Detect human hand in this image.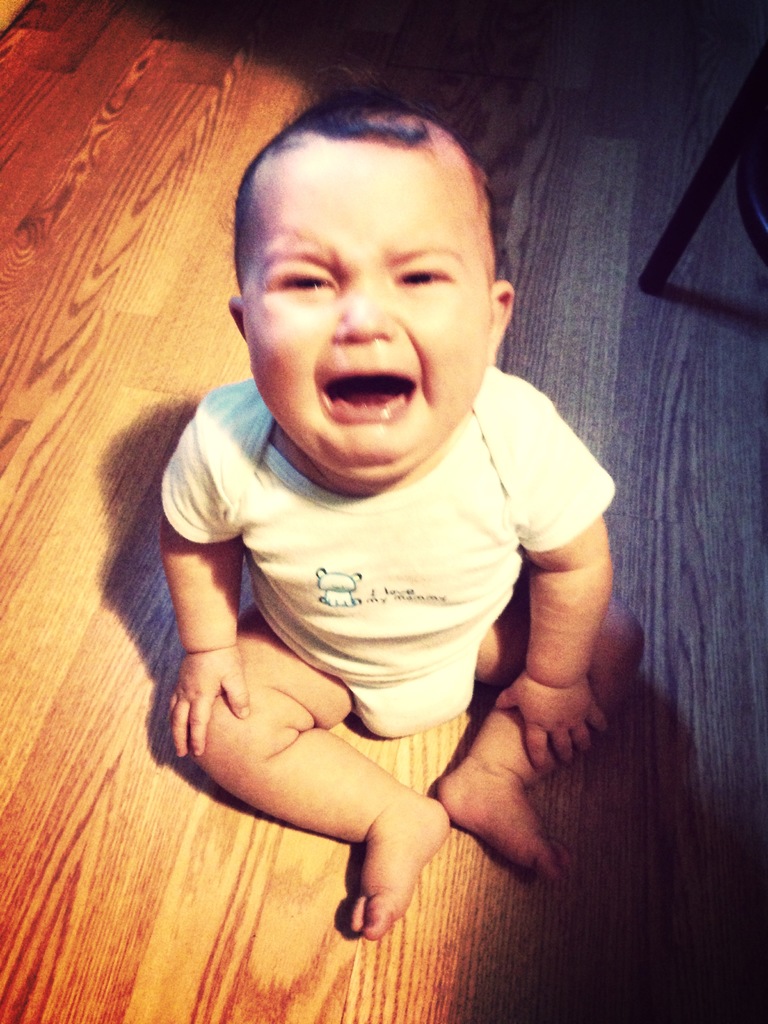
Detection: bbox=(154, 601, 276, 786).
